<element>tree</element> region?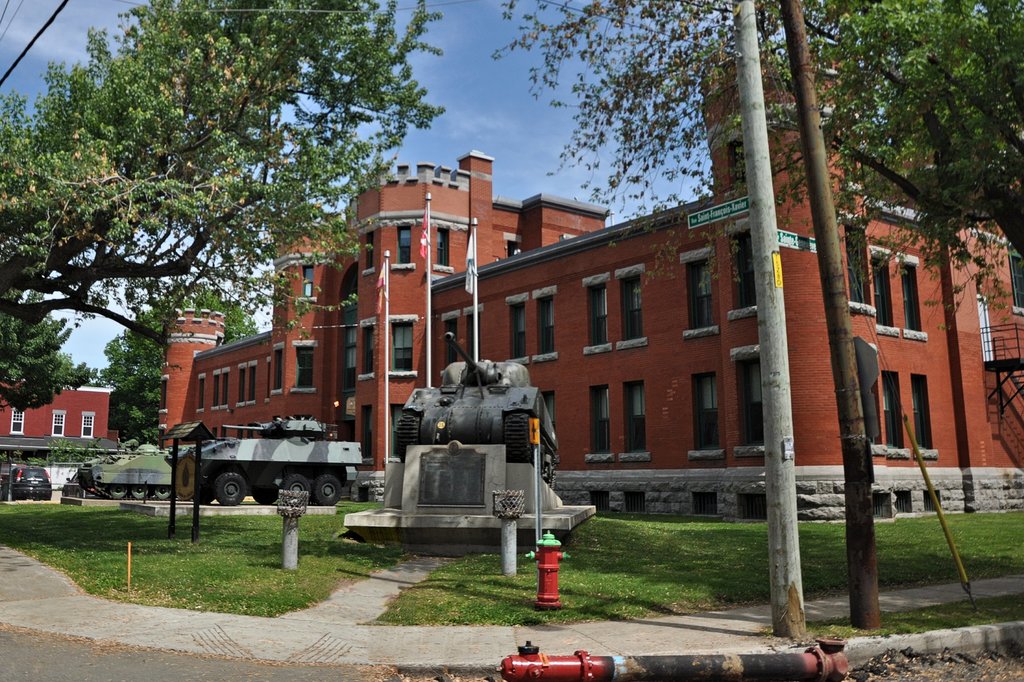
l=0, t=291, r=102, b=407
